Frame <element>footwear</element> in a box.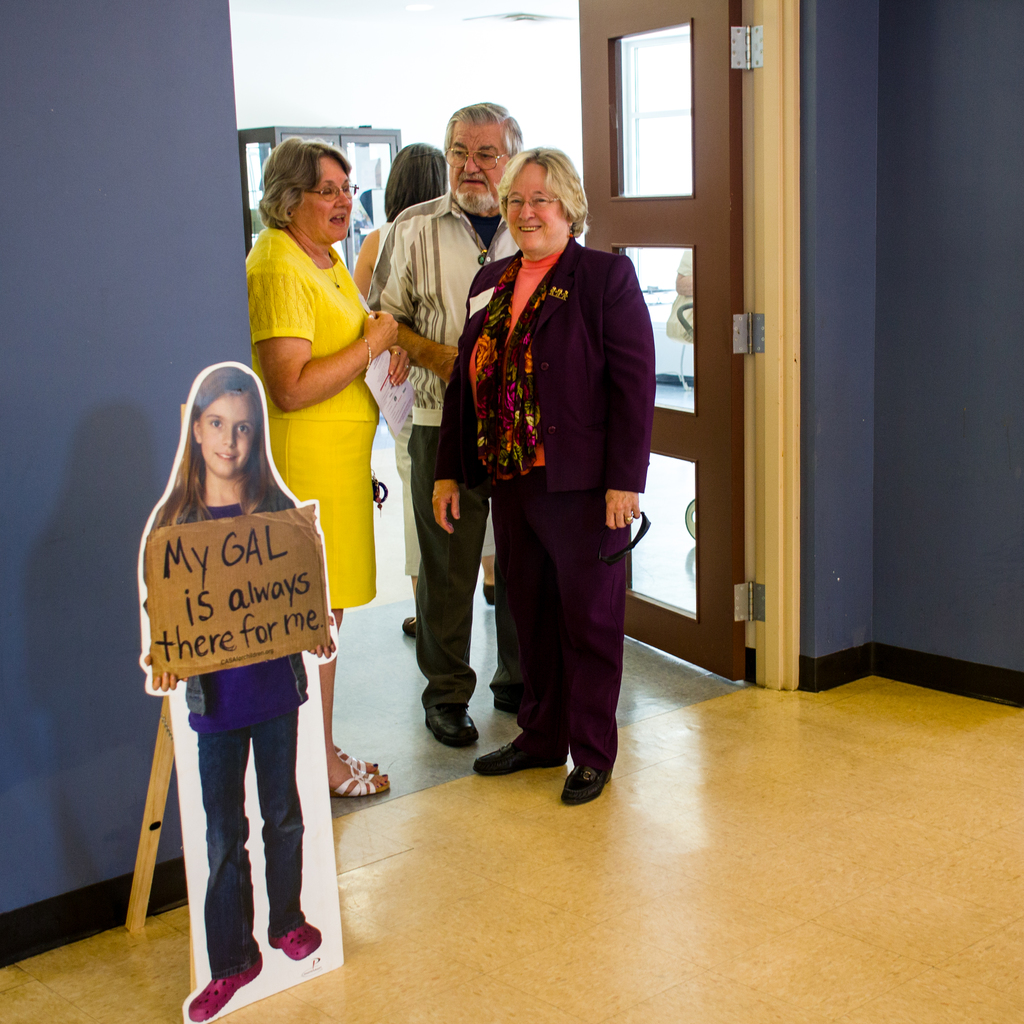
pyautogui.locateOnScreen(403, 615, 419, 641).
